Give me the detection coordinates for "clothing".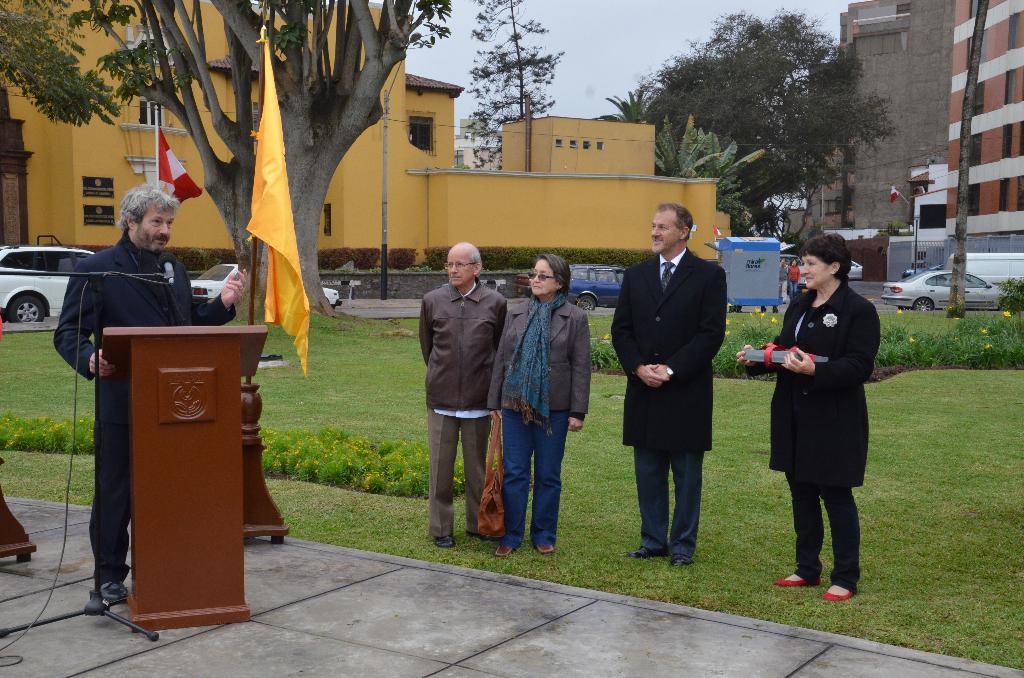
box(778, 264, 788, 305).
